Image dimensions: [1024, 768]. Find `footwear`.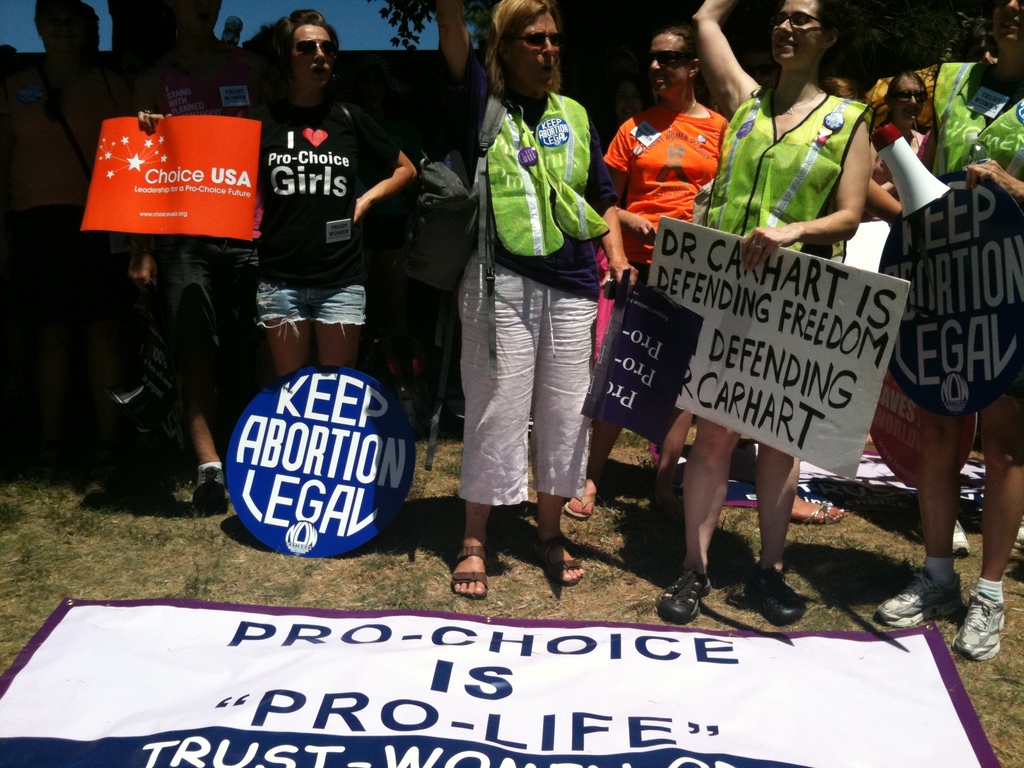
x1=956, y1=587, x2=1008, y2=661.
